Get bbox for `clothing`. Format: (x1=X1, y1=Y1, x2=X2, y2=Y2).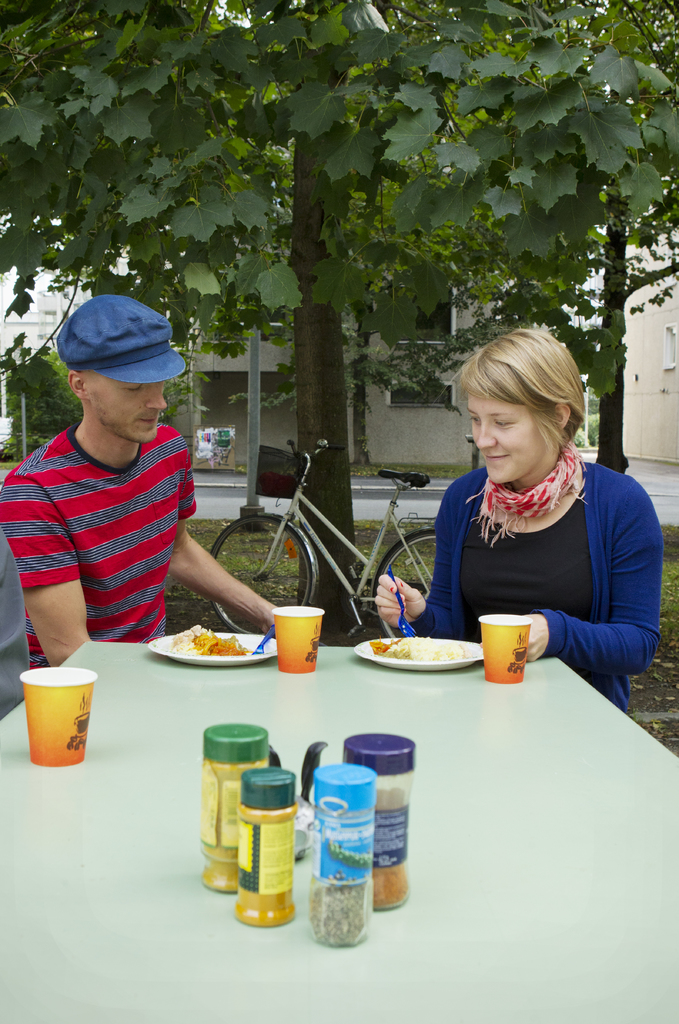
(x1=0, y1=426, x2=198, y2=669).
